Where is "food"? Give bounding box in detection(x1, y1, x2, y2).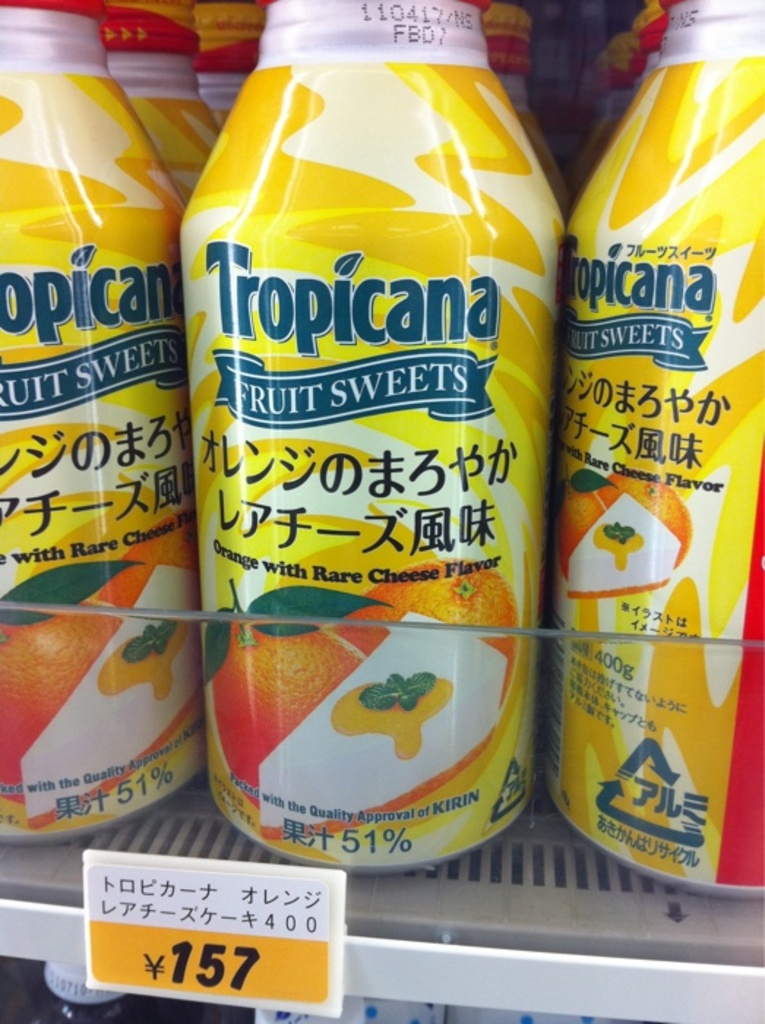
detection(95, 506, 197, 613).
